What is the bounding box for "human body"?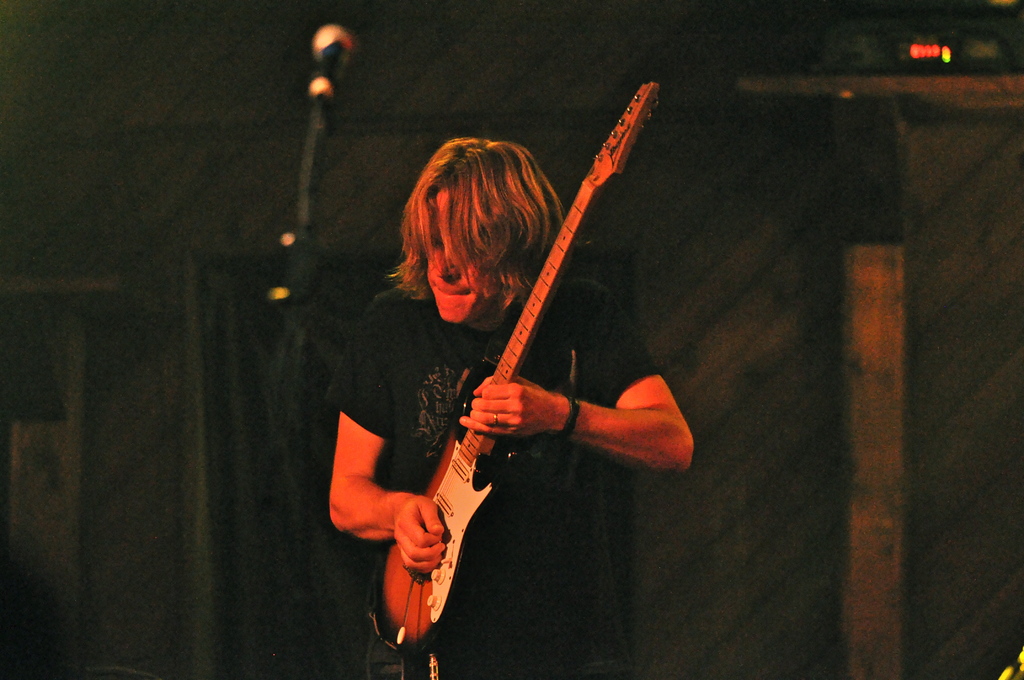
[left=326, top=96, right=671, bottom=679].
